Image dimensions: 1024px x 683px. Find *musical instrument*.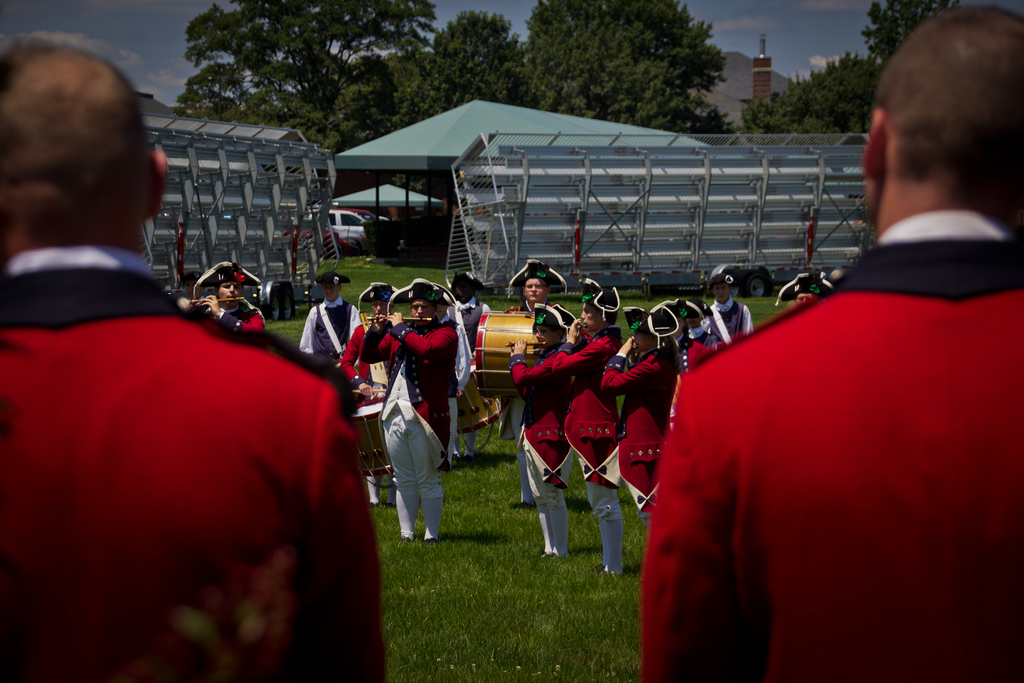
(left=575, top=317, right=589, bottom=331).
